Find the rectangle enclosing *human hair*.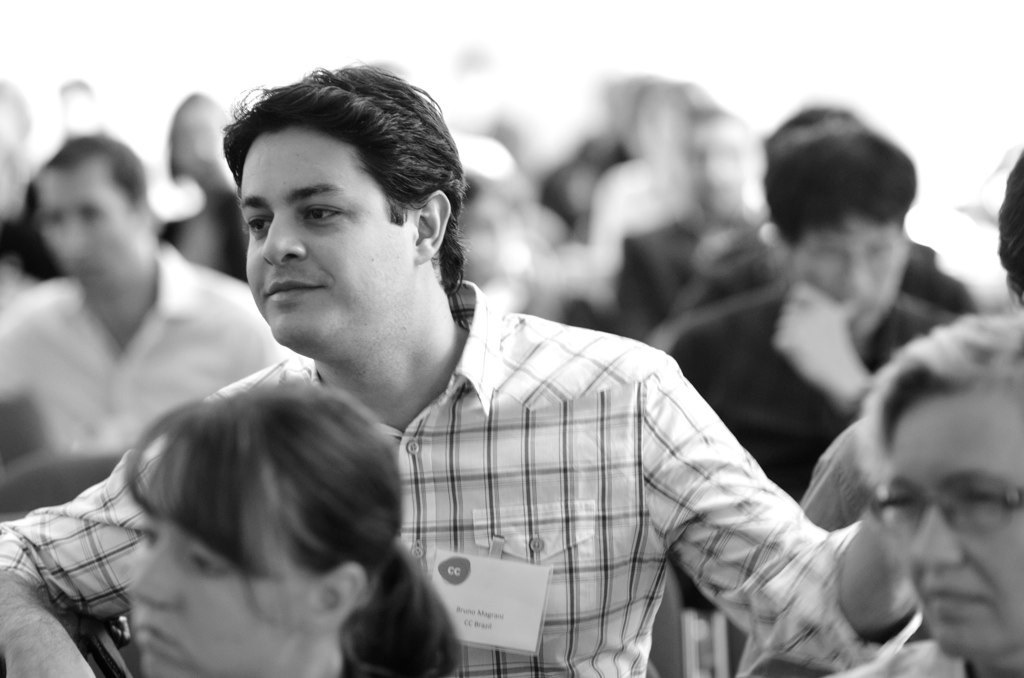
region(124, 376, 457, 677).
